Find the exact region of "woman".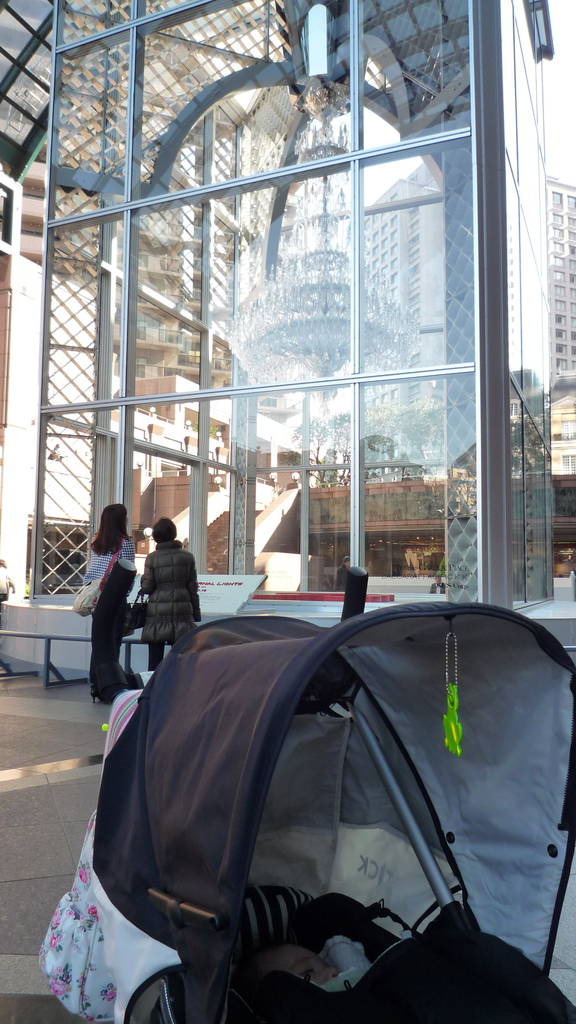
Exact region: (76,497,135,696).
